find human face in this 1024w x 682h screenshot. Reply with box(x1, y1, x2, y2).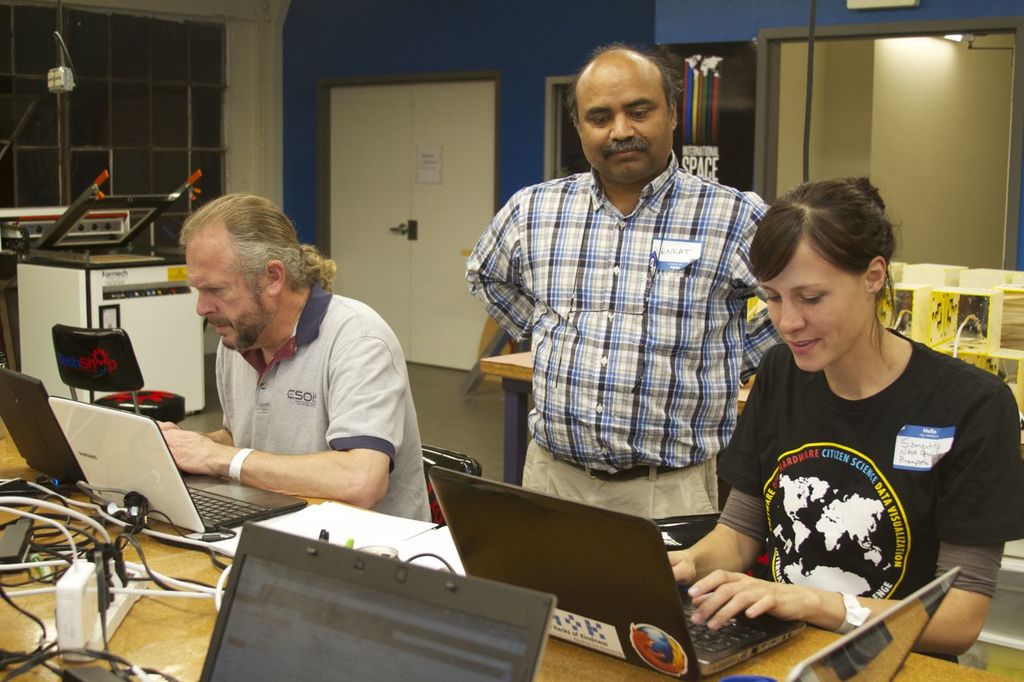
box(760, 235, 871, 371).
